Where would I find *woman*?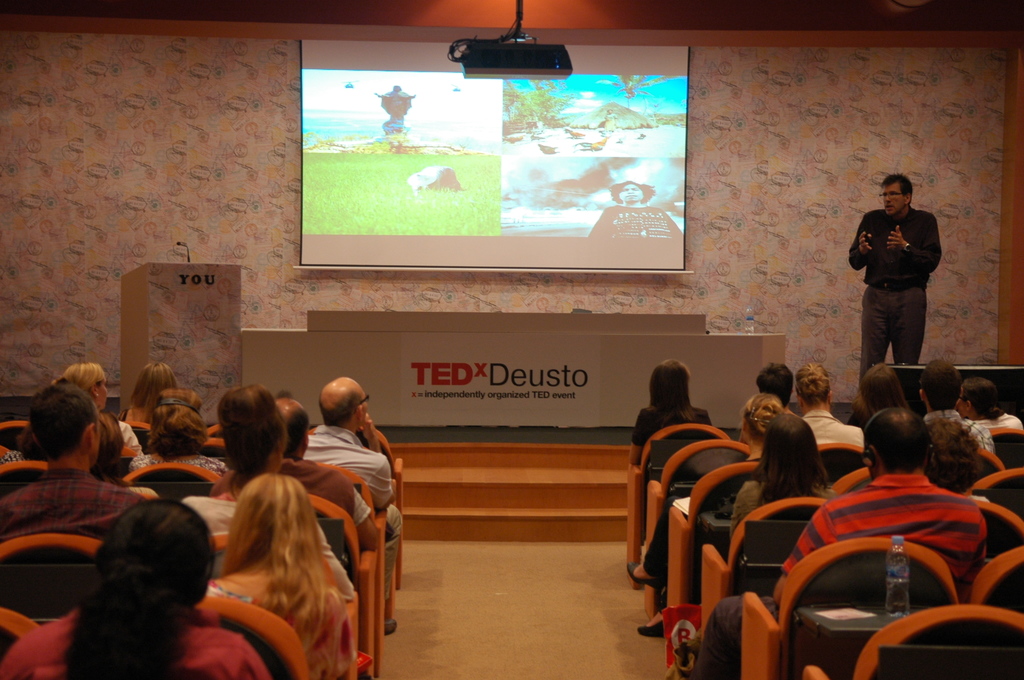
At 952/378/1021/431.
